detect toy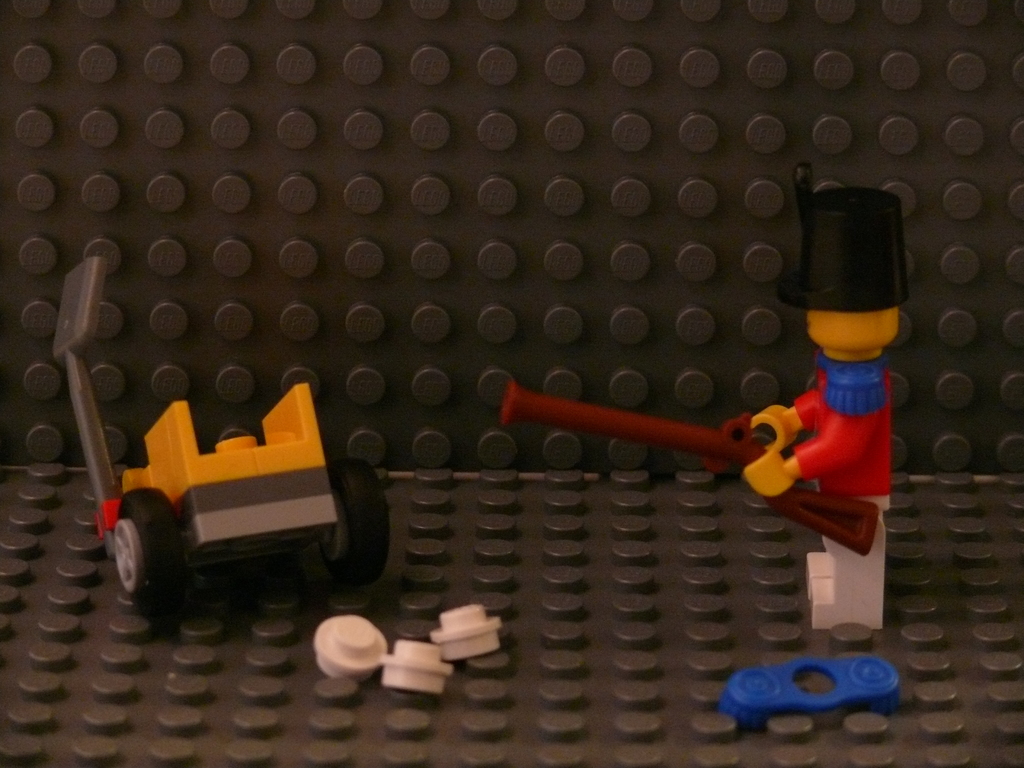
crop(719, 653, 896, 730)
